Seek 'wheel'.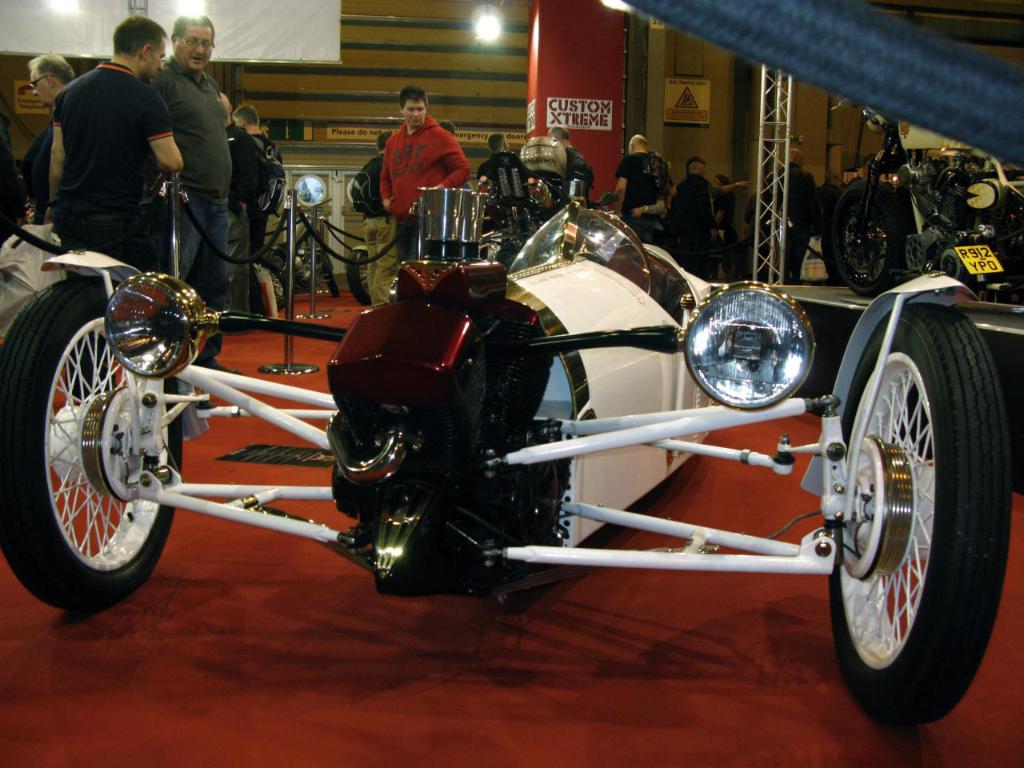
bbox=[826, 301, 1015, 723].
